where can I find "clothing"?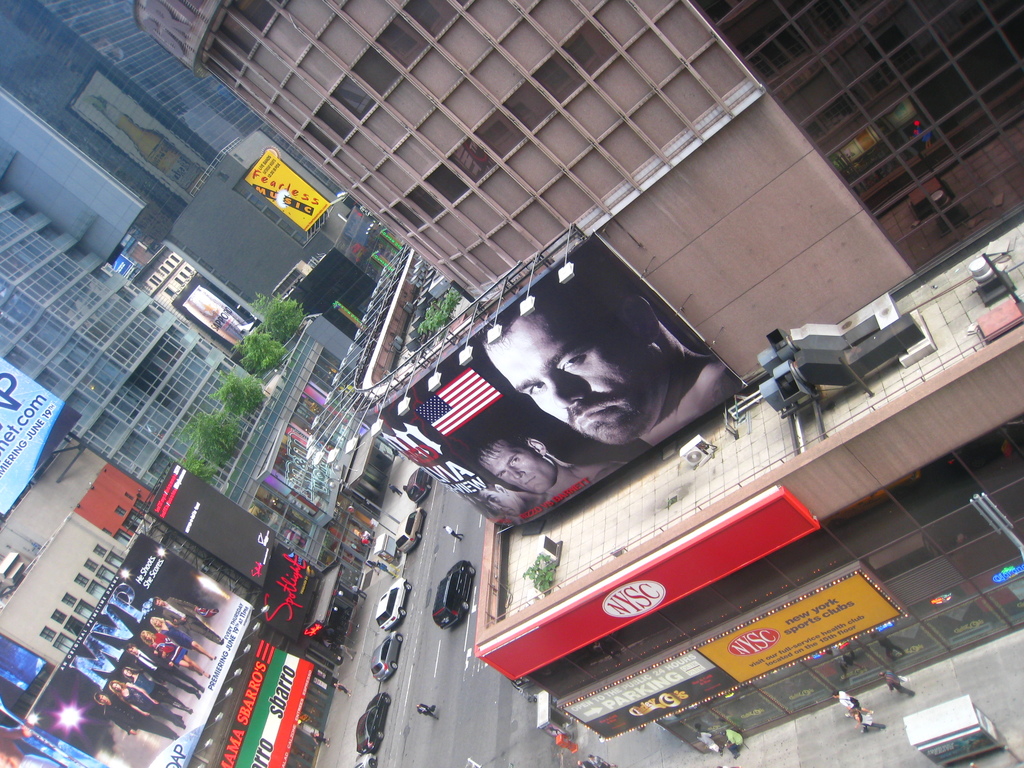
You can find it at (left=857, top=712, right=884, bottom=735).
